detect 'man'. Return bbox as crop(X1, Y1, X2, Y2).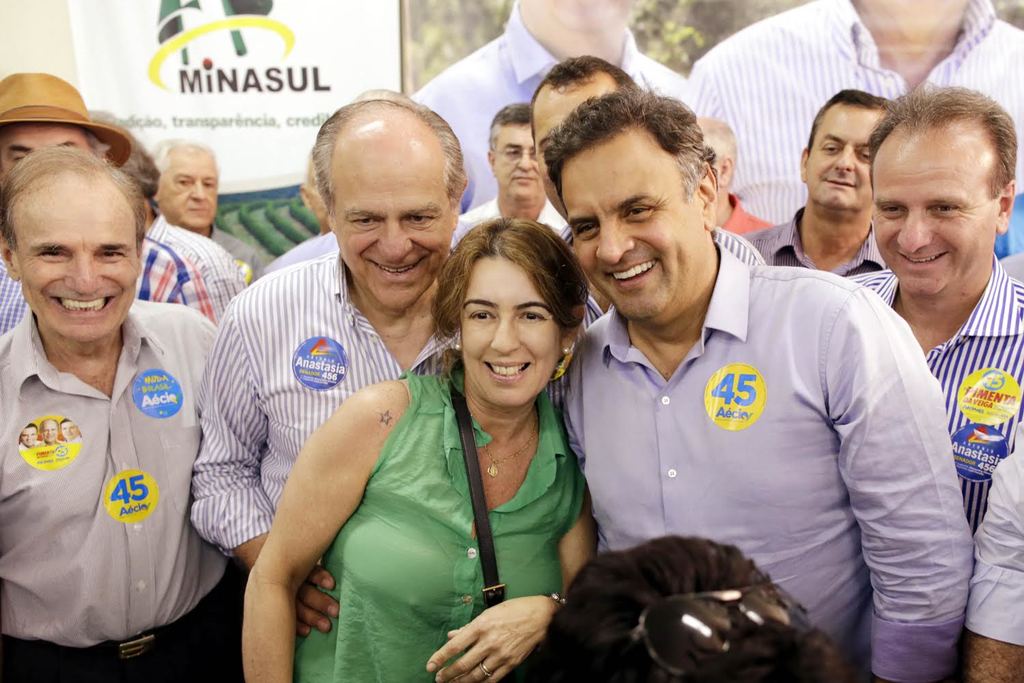
crop(0, 76, 130, 335).
